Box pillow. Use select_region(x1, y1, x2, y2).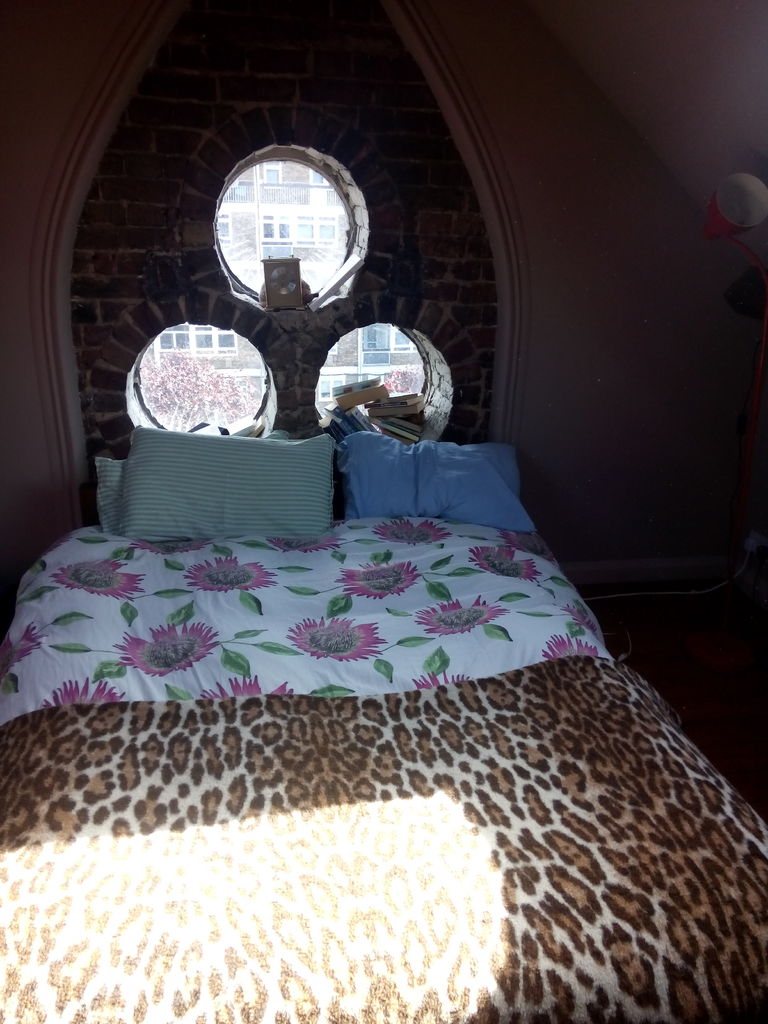
select_region(98, 457, 123, 547).
